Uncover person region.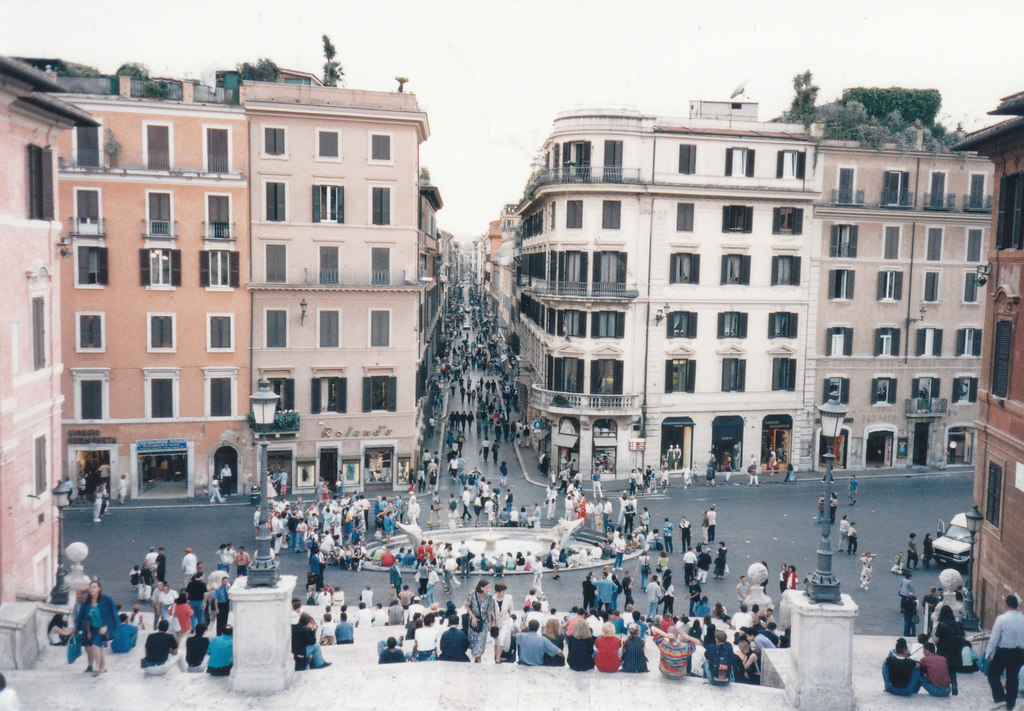
Uncovered: x1=504, y1=488, x2=513, y2=510.
